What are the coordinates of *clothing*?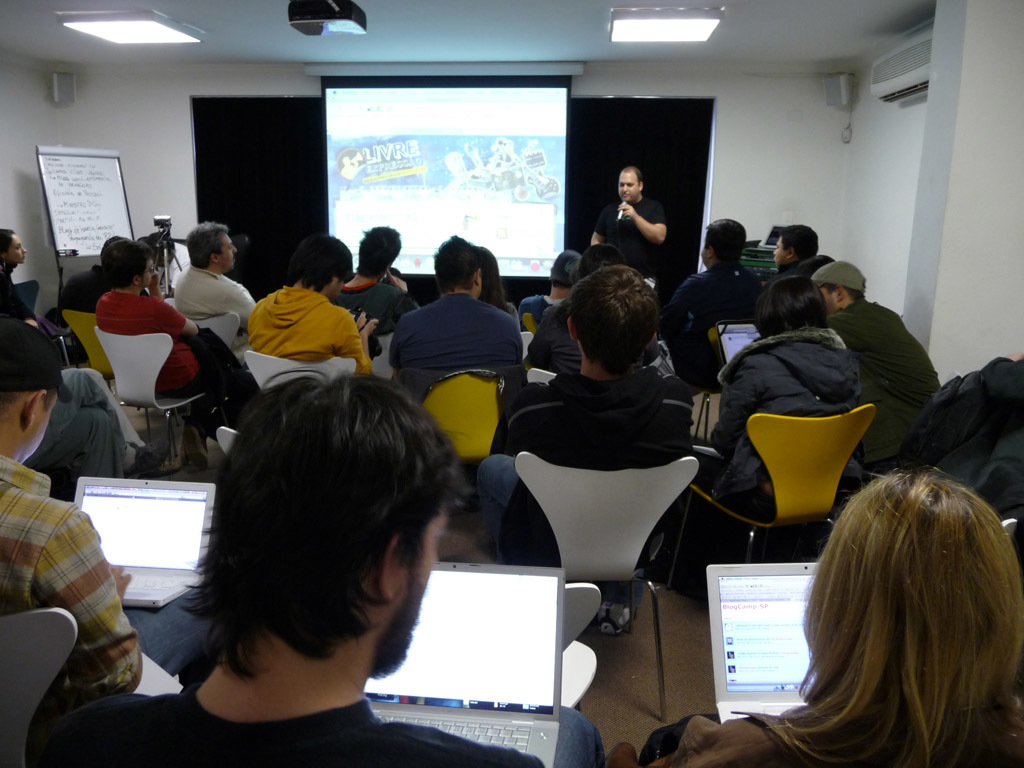
box(328, 269, 420, 334).
